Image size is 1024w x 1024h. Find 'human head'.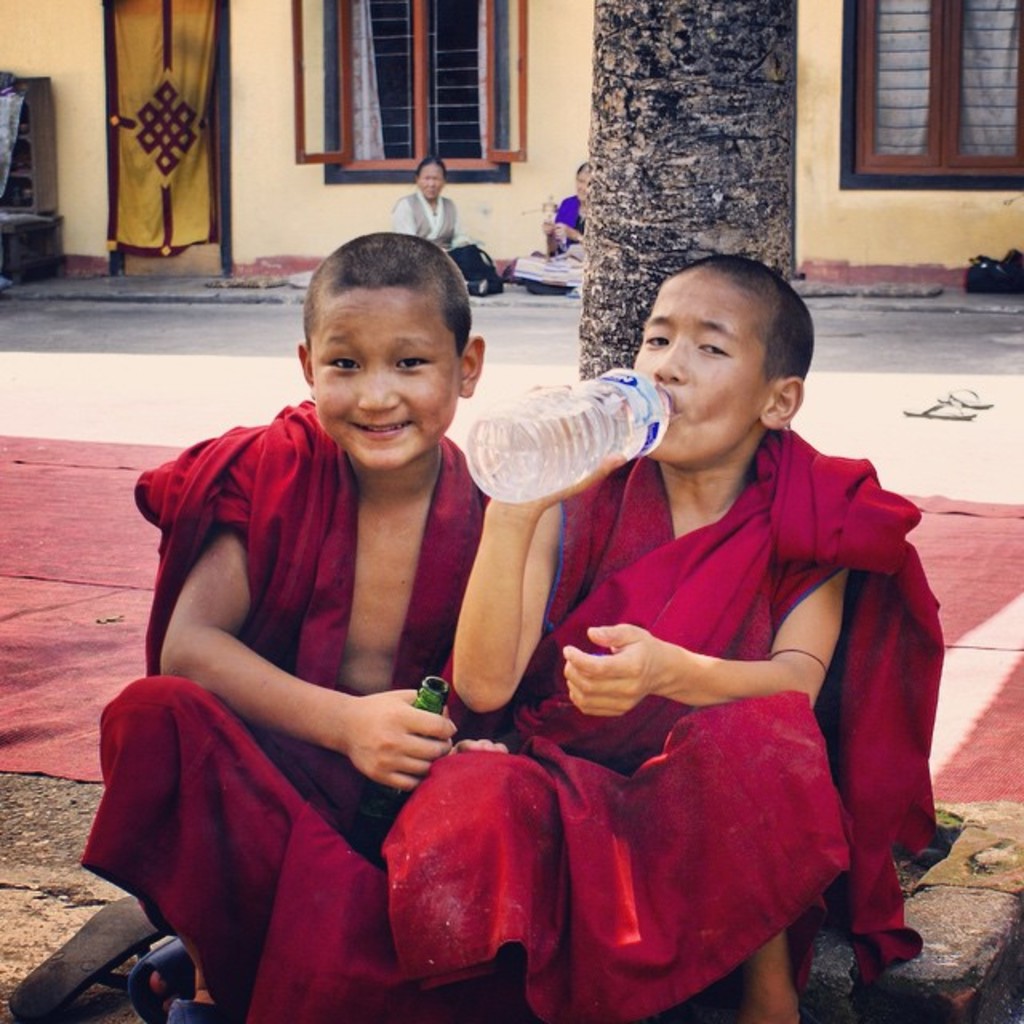
left=573, top=155, right=590, bottom=203.
